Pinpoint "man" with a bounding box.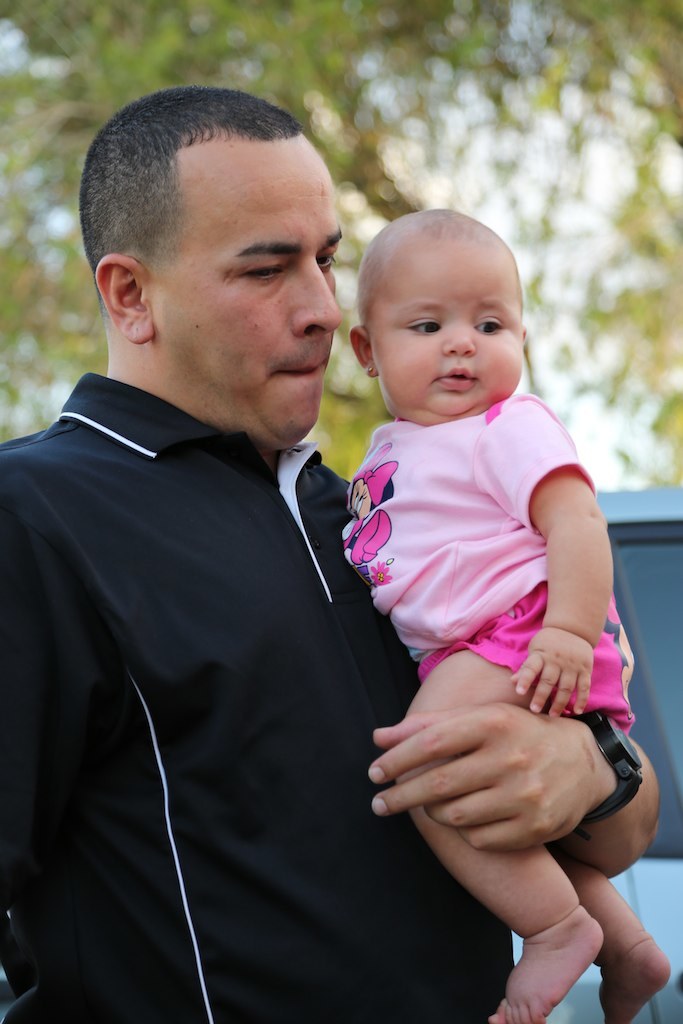
bbox=[0, 85, 657, 1023].
